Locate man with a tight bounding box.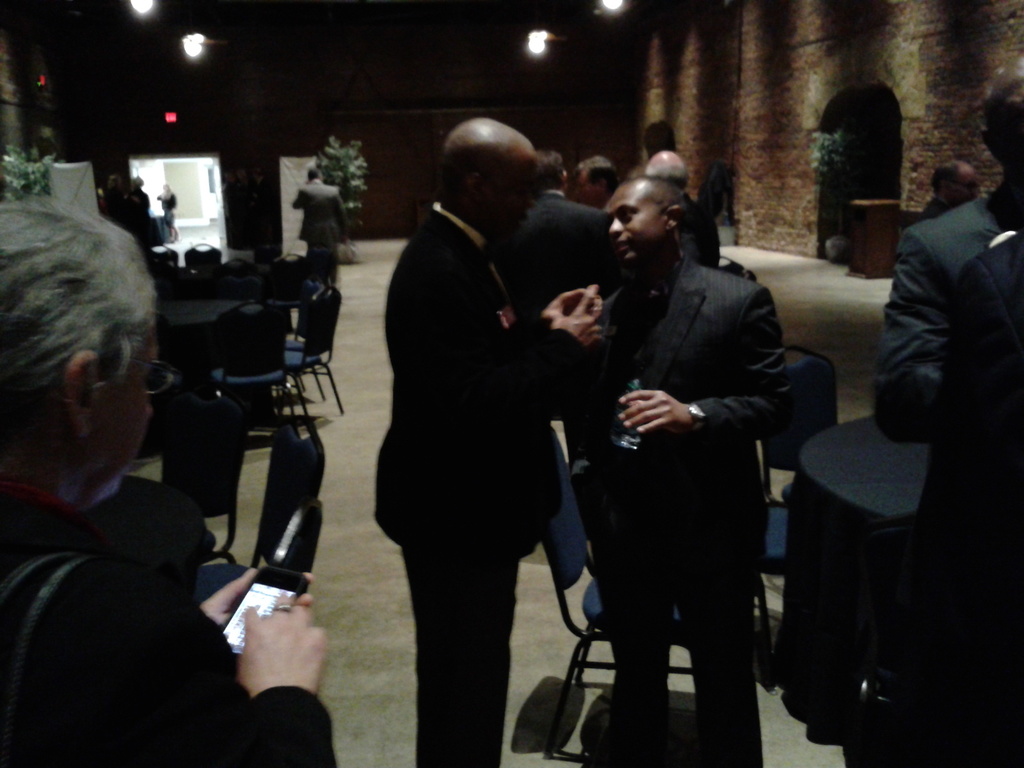
bbox(376, 110, 620, 767).
